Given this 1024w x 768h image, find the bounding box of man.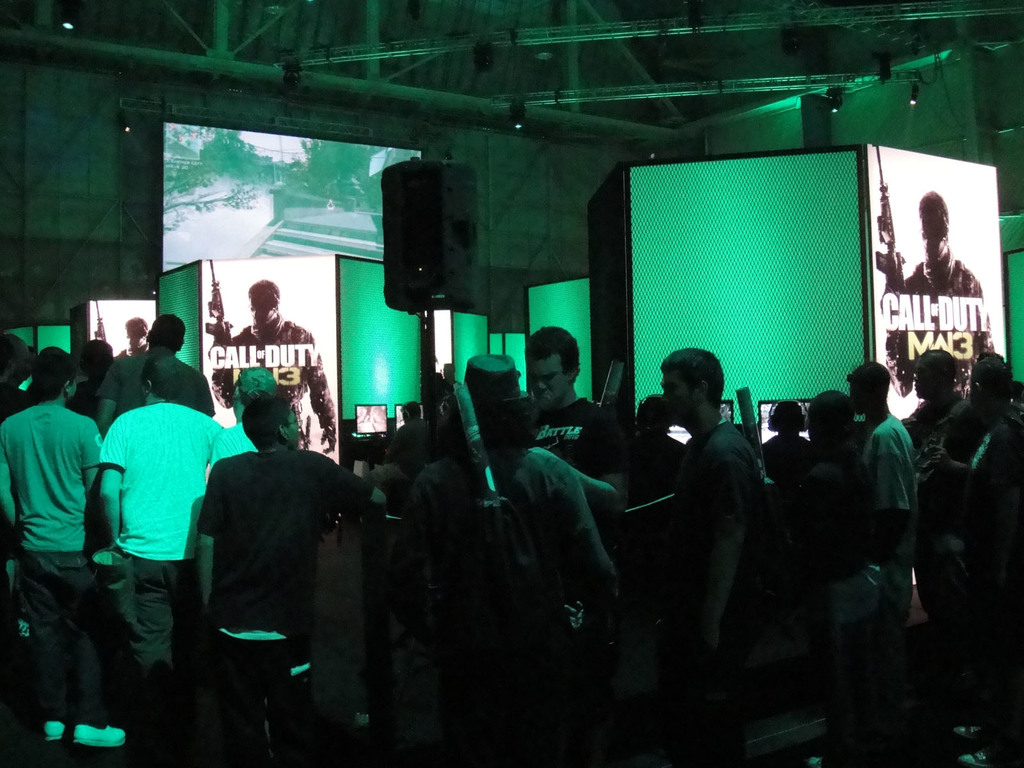
<region>895, 348, 971, 466</region>.
